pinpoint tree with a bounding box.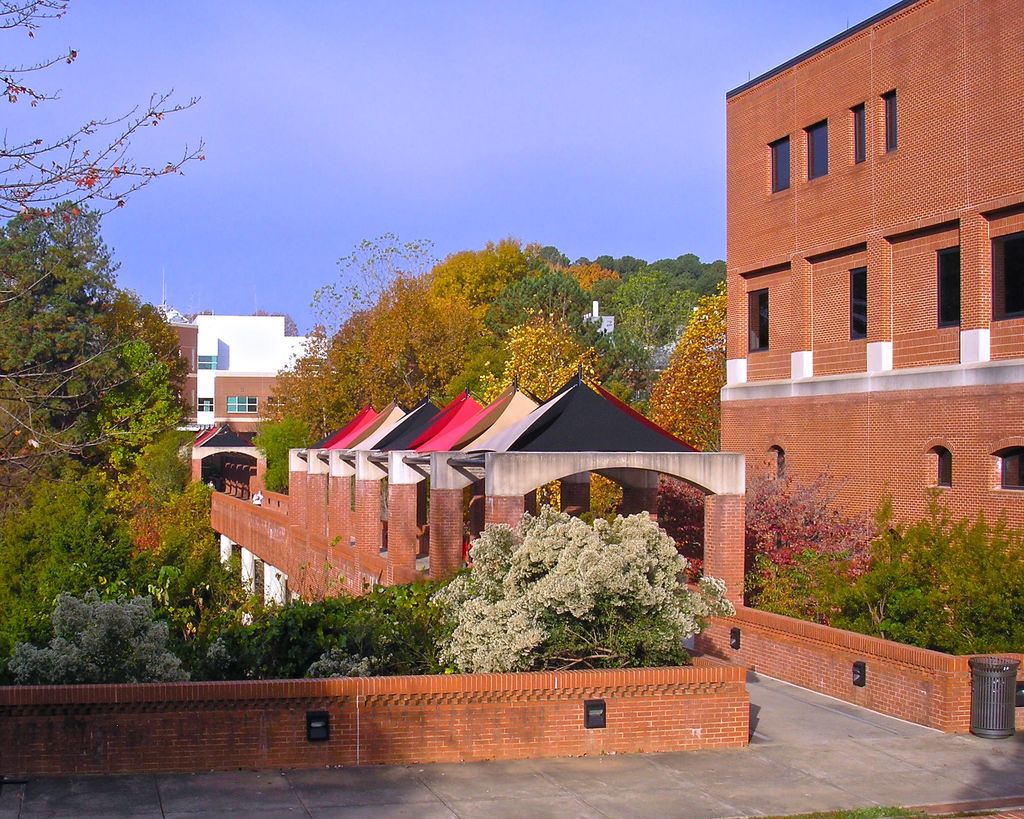
Rect(306, 234, 467, 371).
